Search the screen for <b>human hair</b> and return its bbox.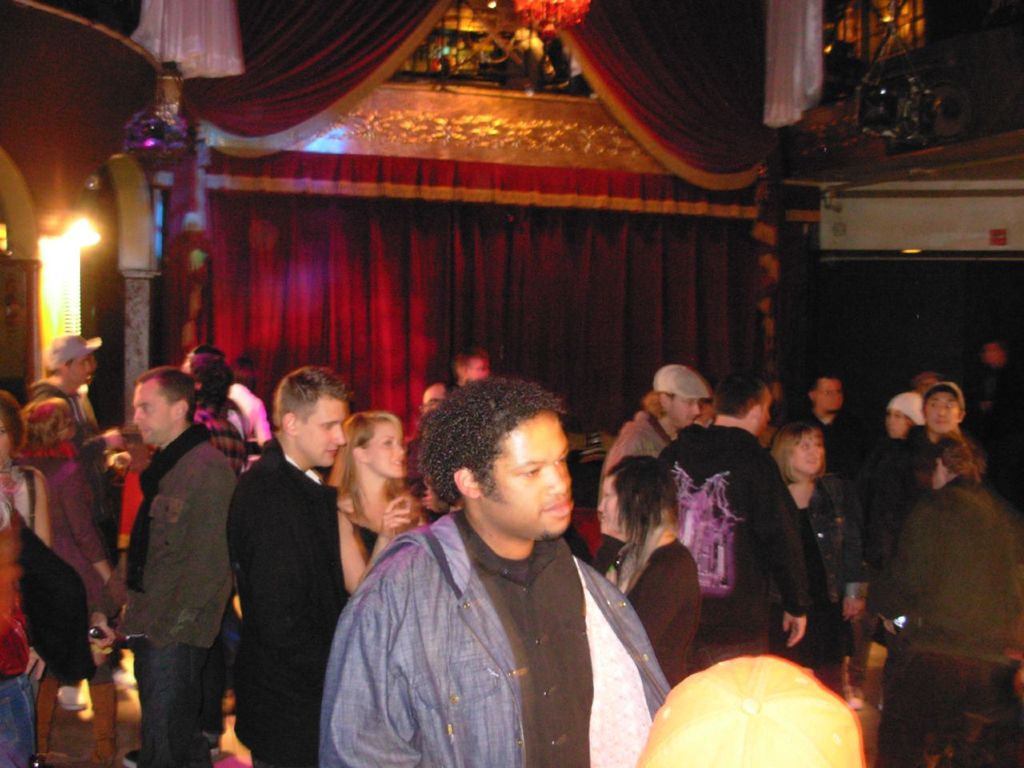
Found: 426,390,570,517.
